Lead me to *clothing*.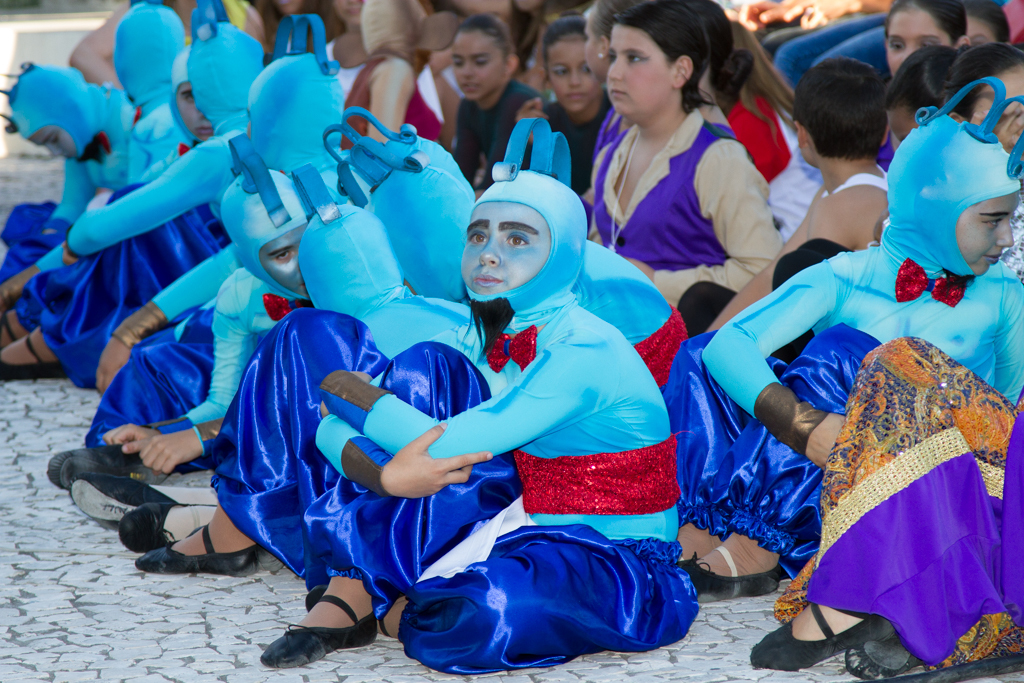
Lead to region(196, 197, 477, 590).
